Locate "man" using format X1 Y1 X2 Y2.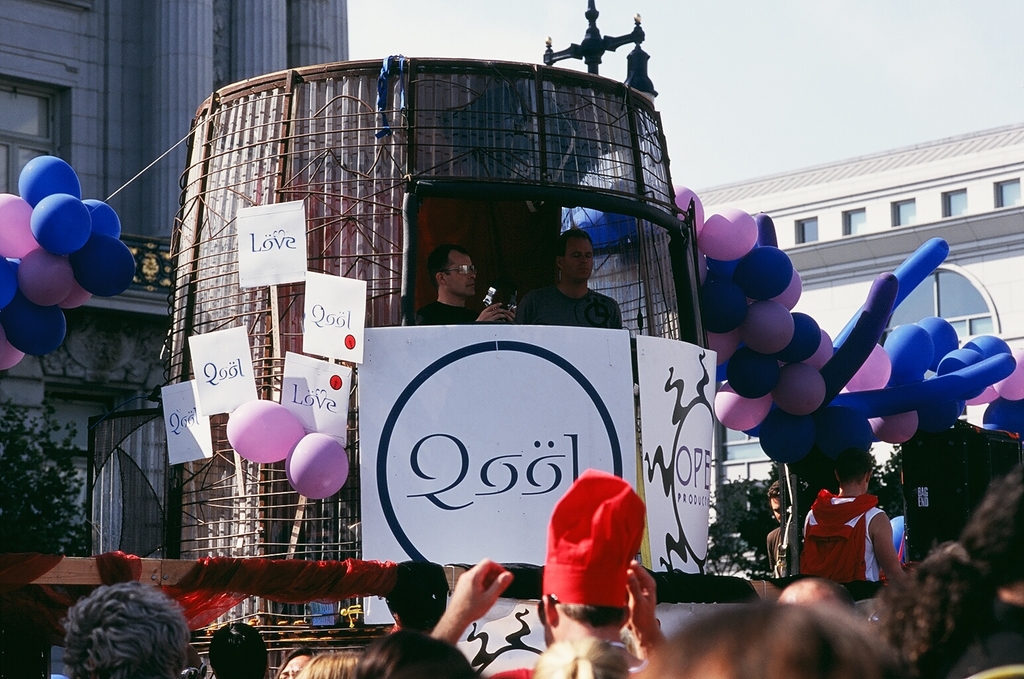
512 227 623 330.
